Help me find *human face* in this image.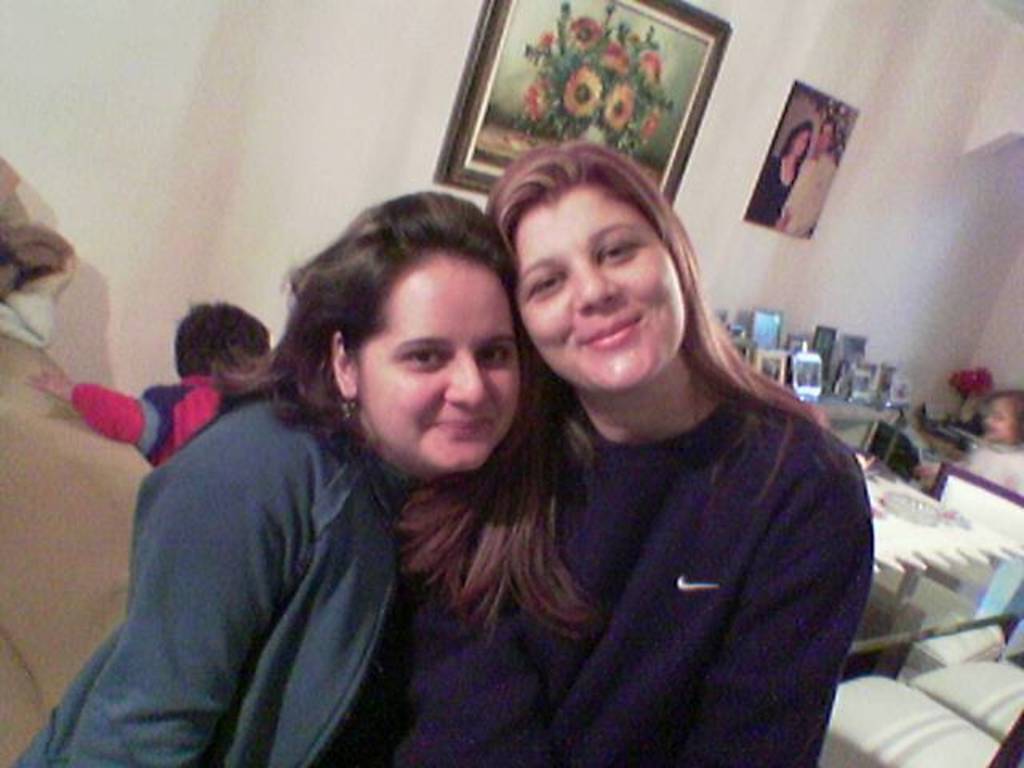
Found it: box(794, 128, 821, 160).
